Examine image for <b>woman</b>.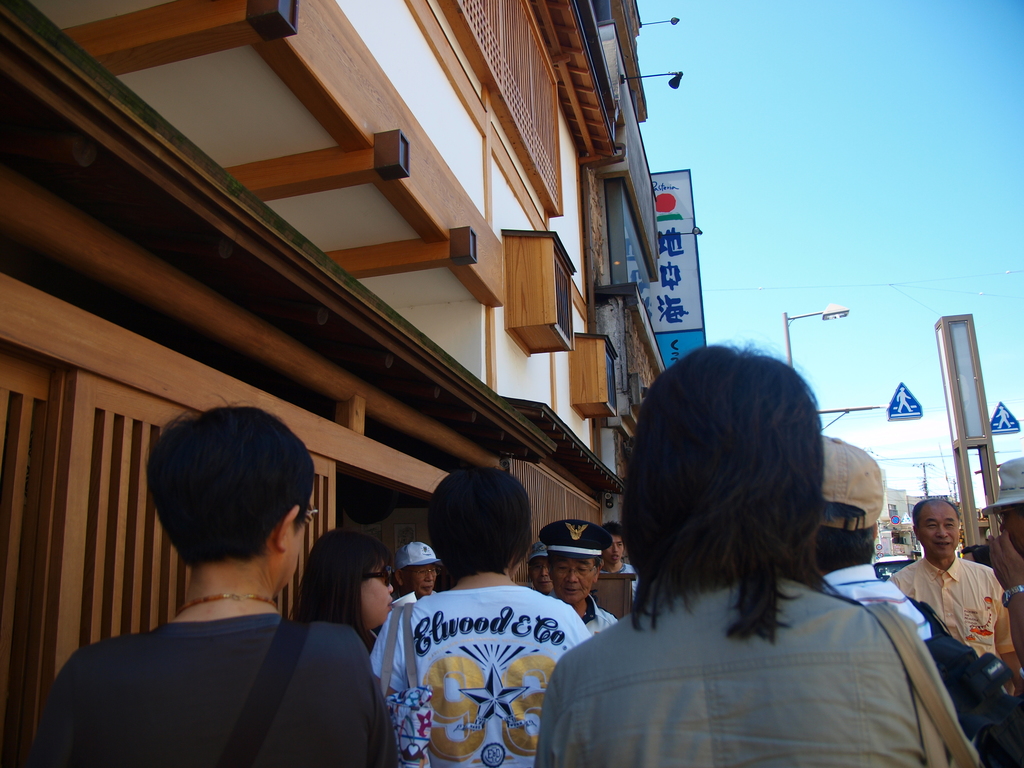
Examination result: bbox(287, 532, 395, 645).
